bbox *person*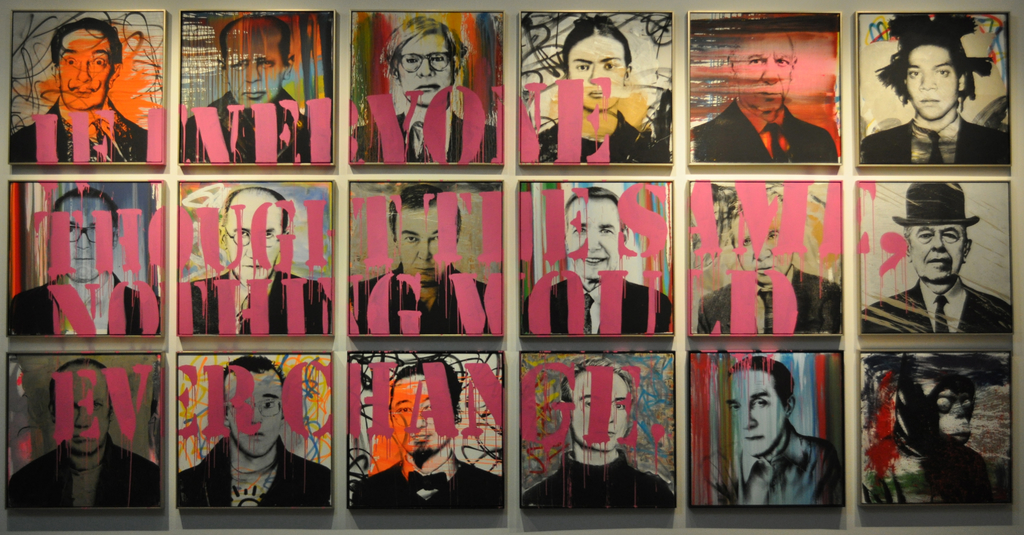
<bbox>10, 358, 164, 507</bbox>
